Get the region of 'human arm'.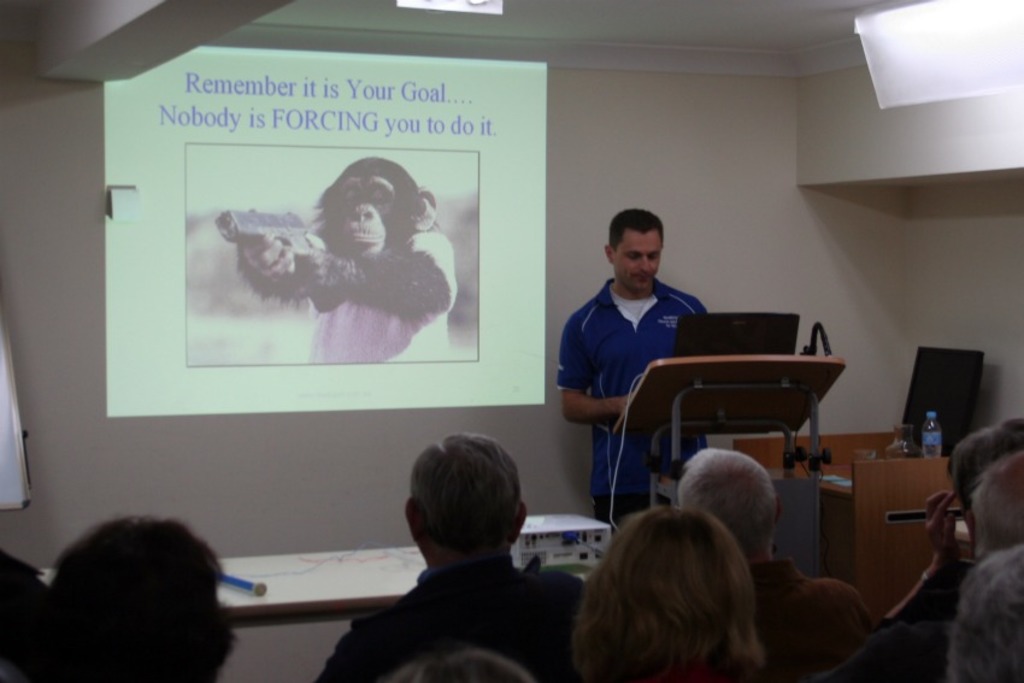
l=559, t=319, r=629, b=424.
